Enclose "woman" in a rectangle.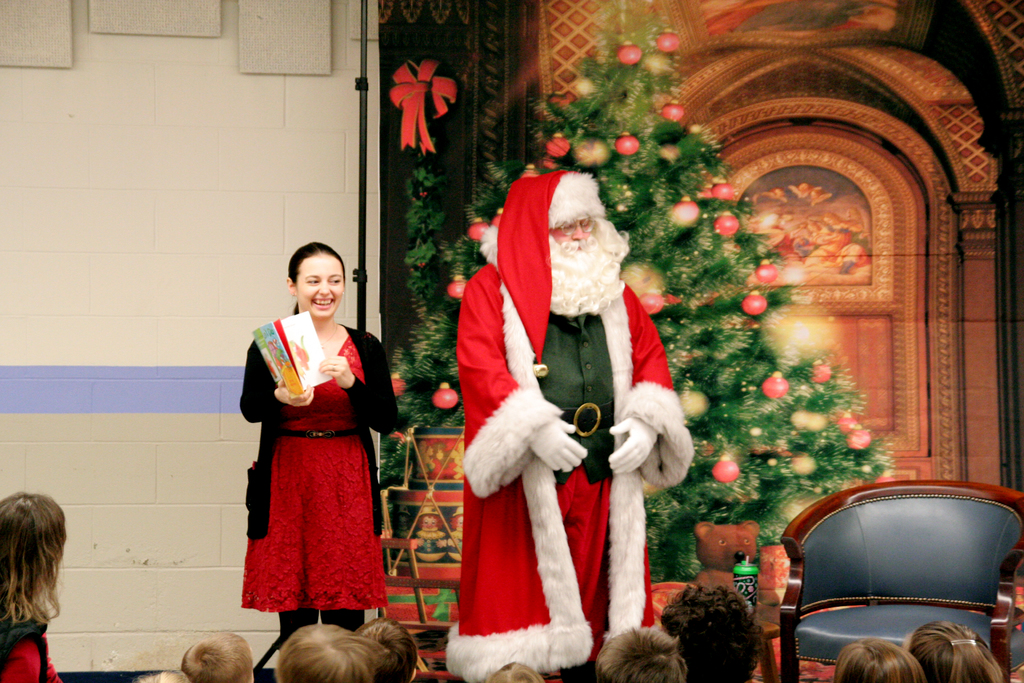
<region>234, 233, 393, 640</region>.
